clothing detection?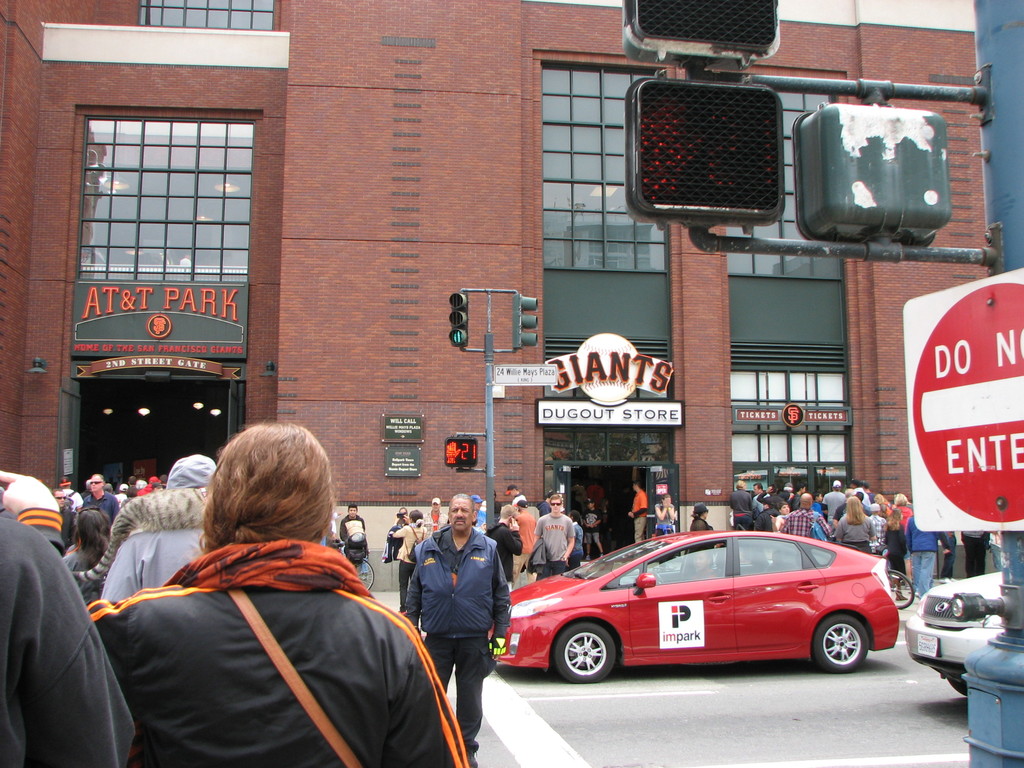
box=[385, 515, 402, 556]
